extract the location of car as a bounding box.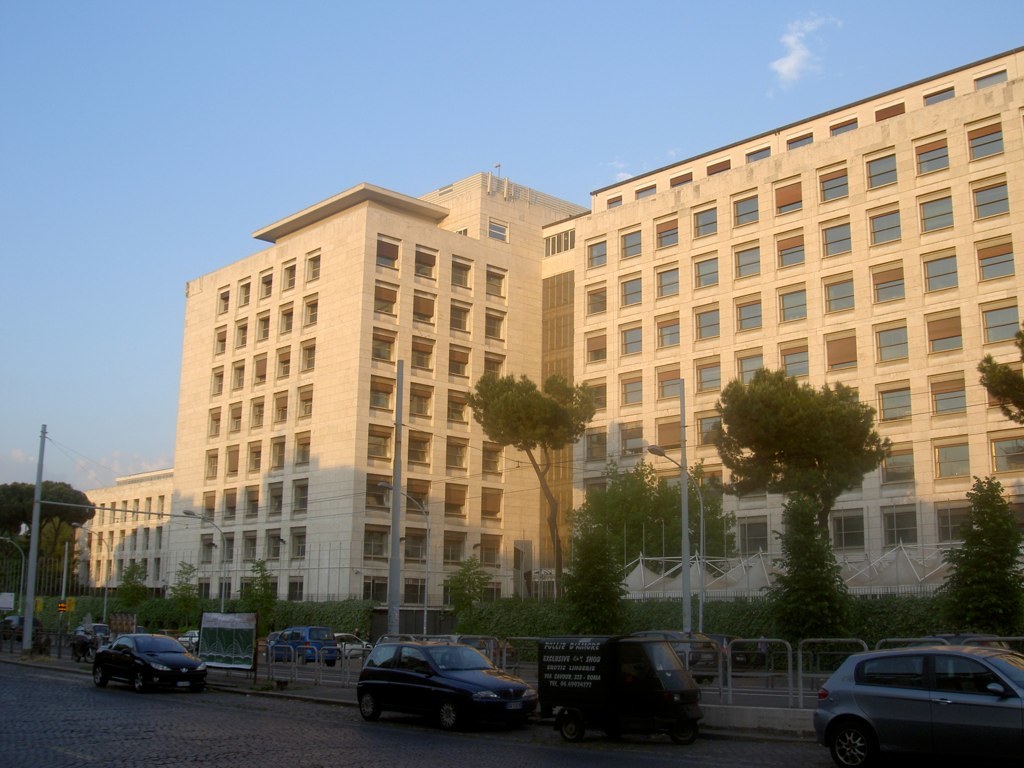
bbox=[349, 637, 534, 733].
